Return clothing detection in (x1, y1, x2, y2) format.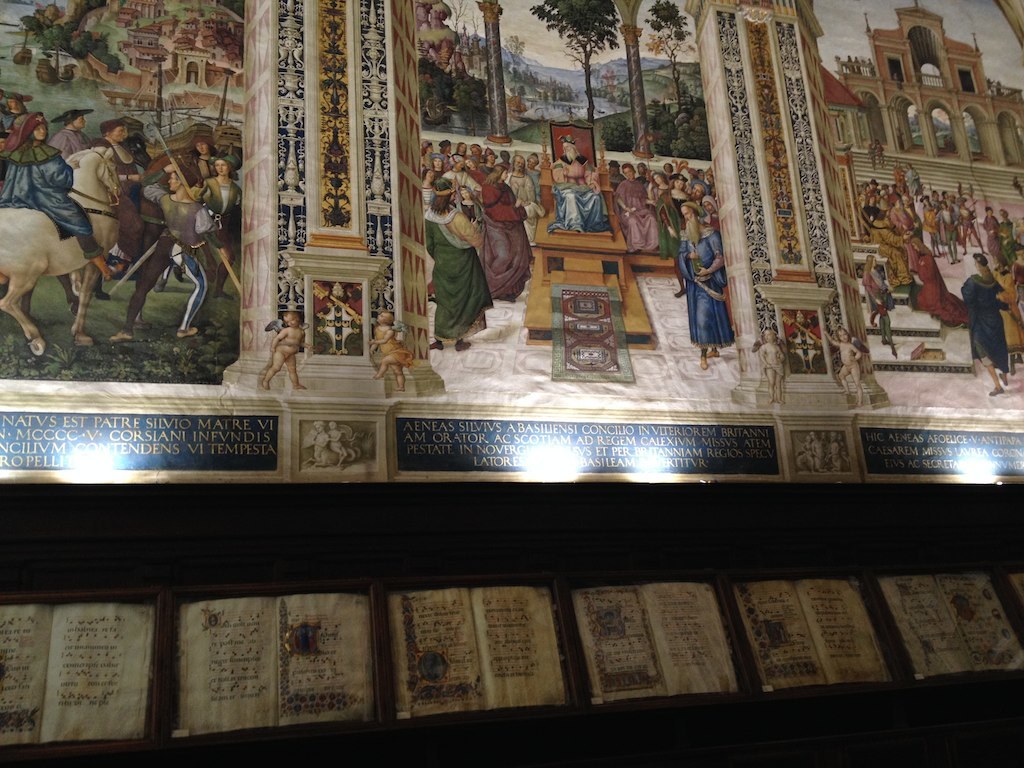
(612, 173, 660, 253).
